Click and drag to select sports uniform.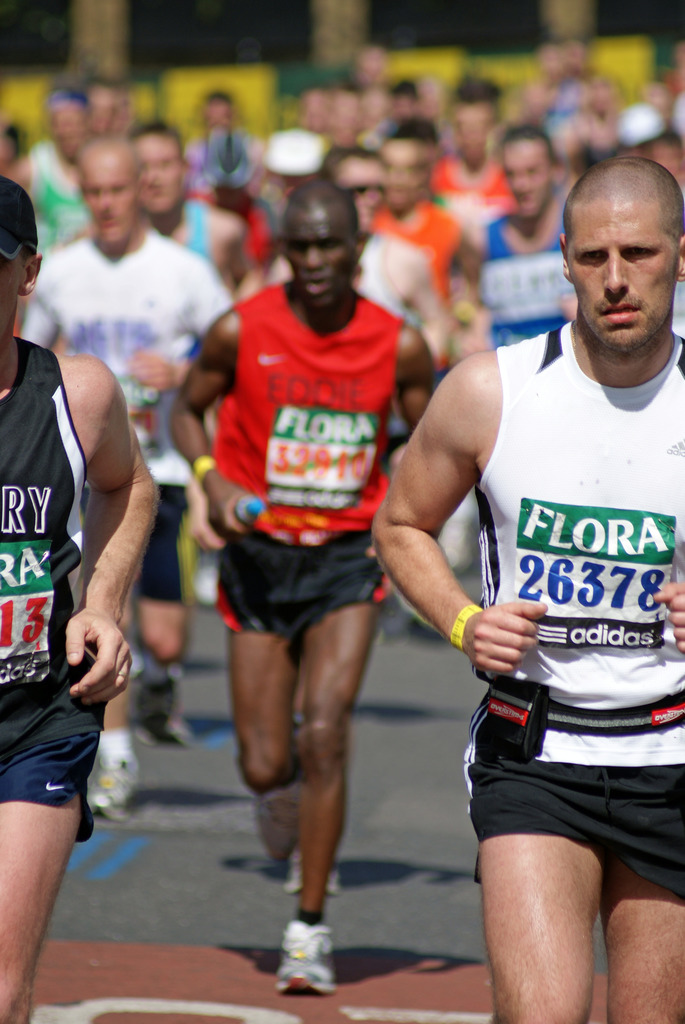
Selection: <region>0, 328, 99, 846</region>.
